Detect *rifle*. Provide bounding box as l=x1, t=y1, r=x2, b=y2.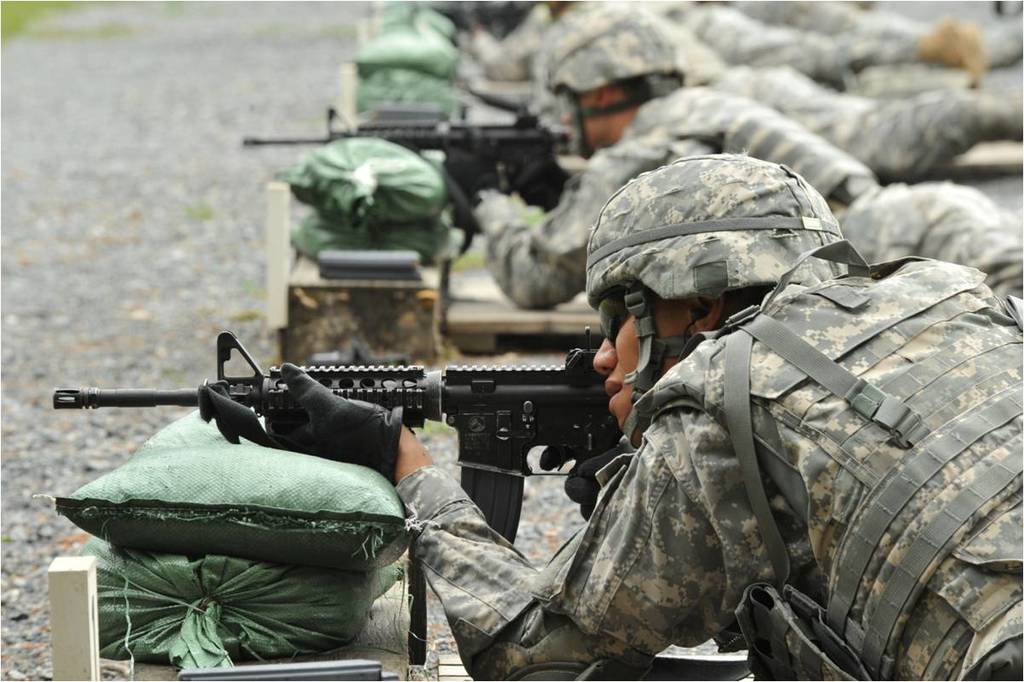
l=239, t=100, r=578, b=239.
